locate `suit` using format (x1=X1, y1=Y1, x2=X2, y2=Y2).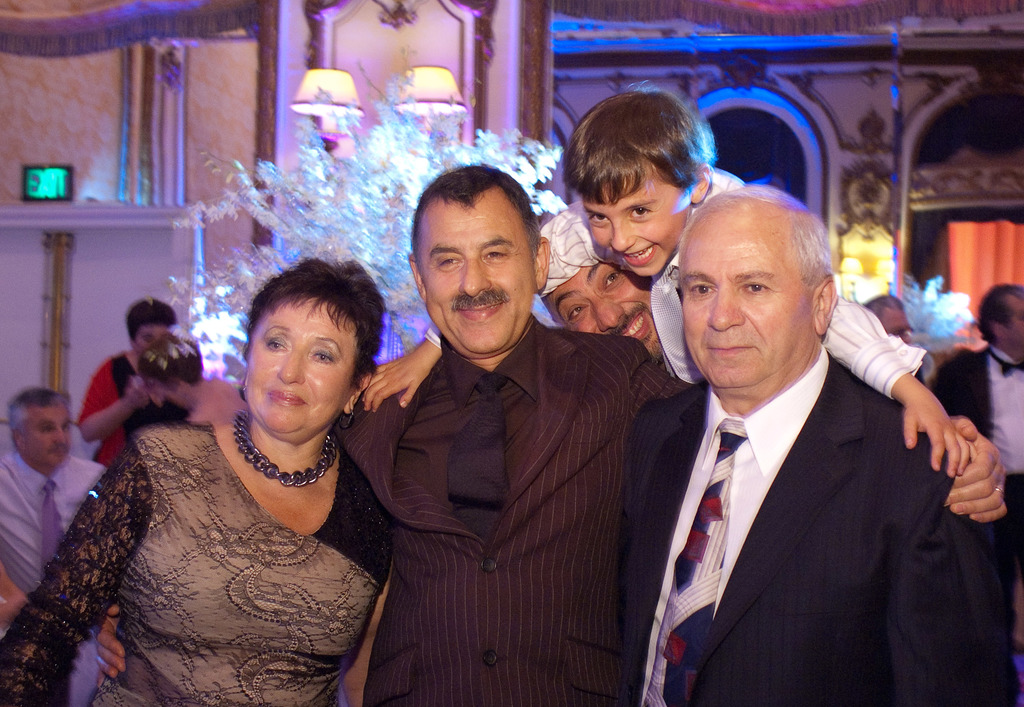
(x1=928, y1=346, x2=1023, y2=706).
